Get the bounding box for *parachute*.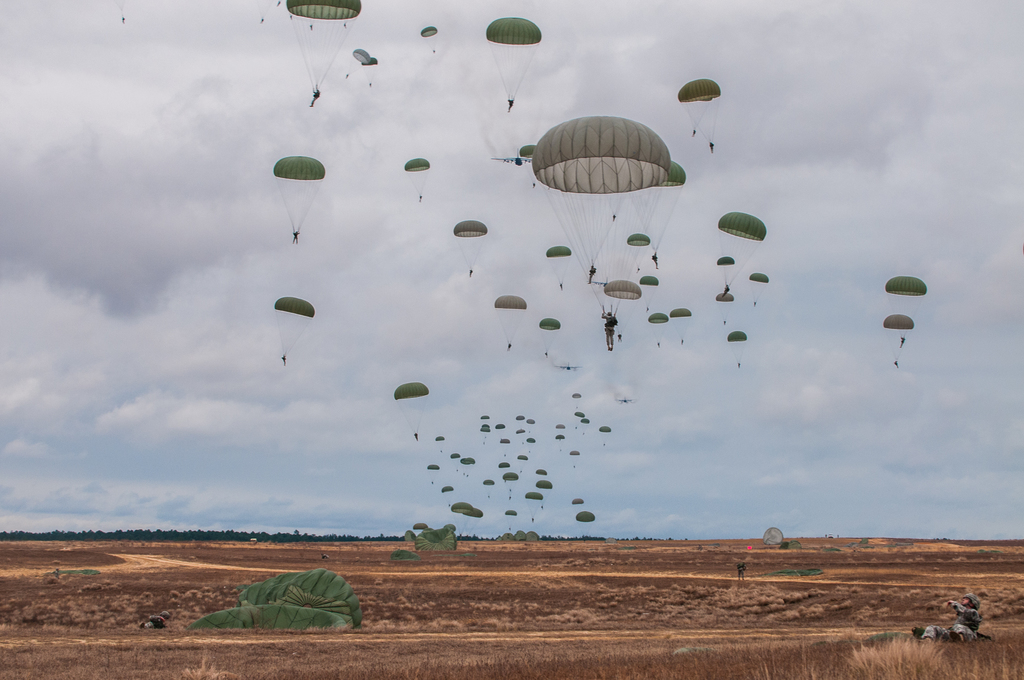
545 245 572 282.
